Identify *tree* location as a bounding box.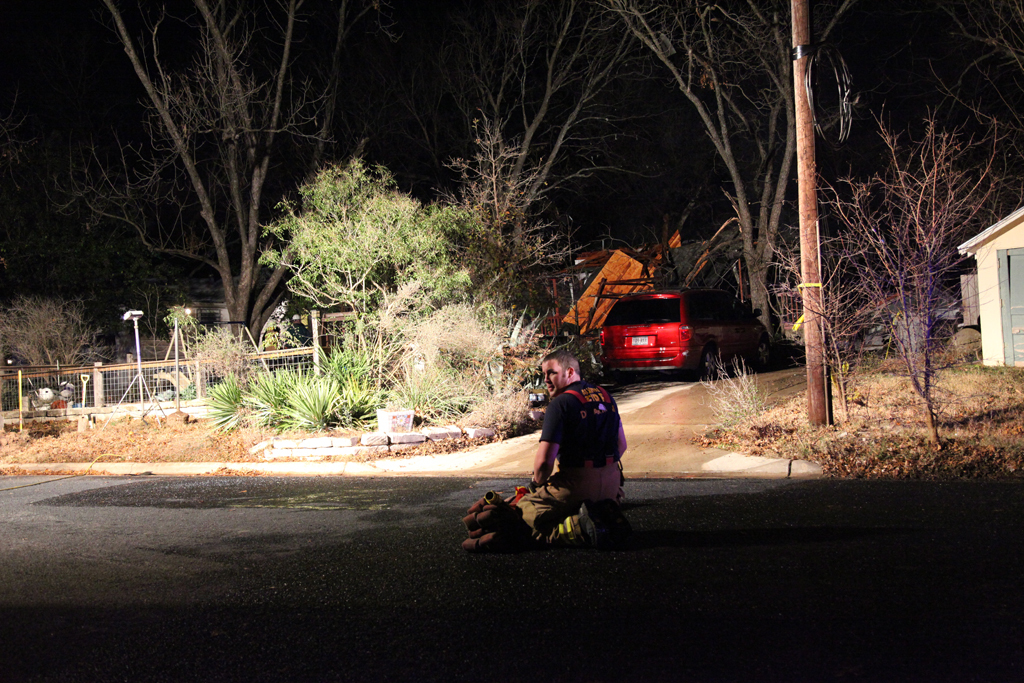
pyautogui.locateOnScreen(469, 0, 846, 413).
